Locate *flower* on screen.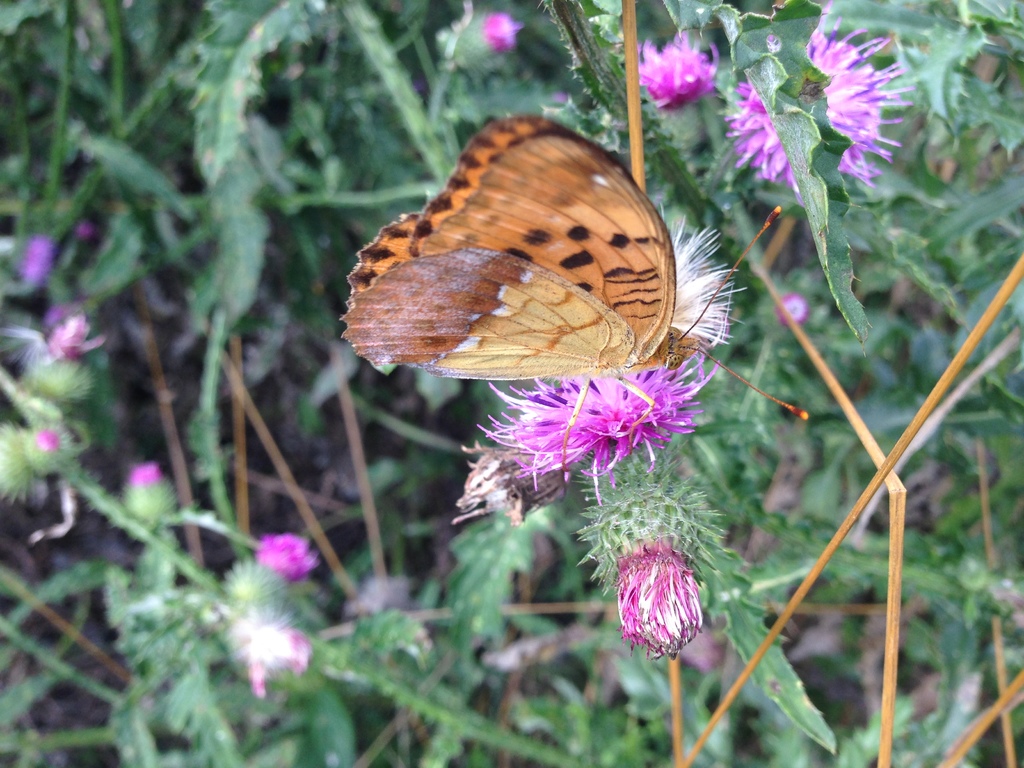
On screen at (22,233,56,289).
